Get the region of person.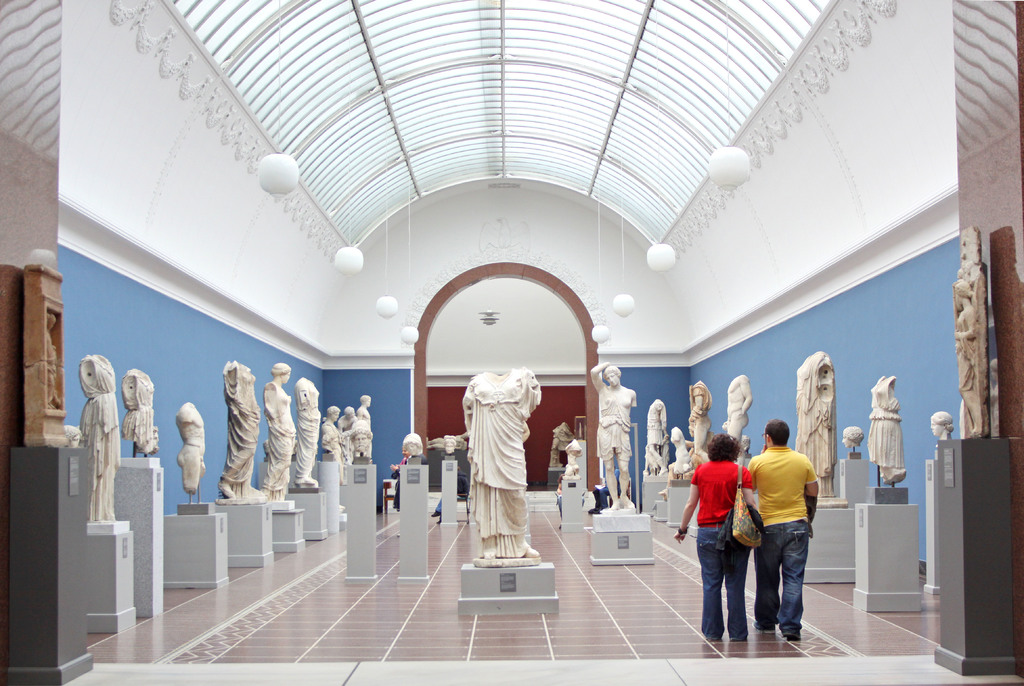
region(673, 435, 754, 640).
